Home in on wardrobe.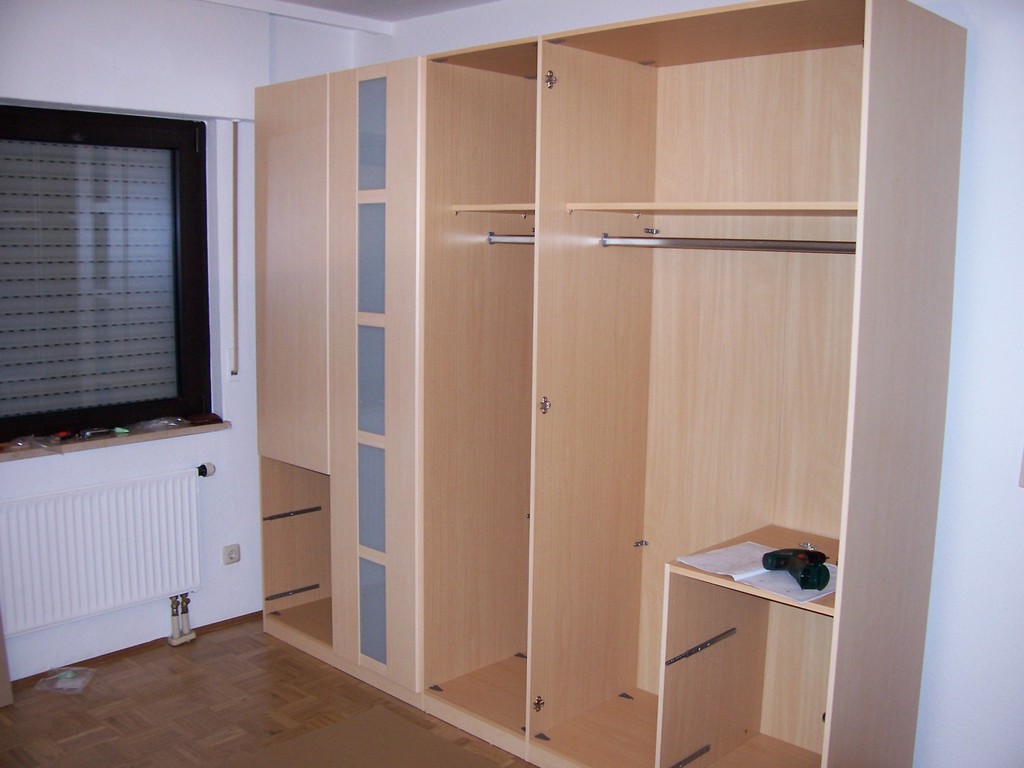
Homed in at [252,0,969,767].
